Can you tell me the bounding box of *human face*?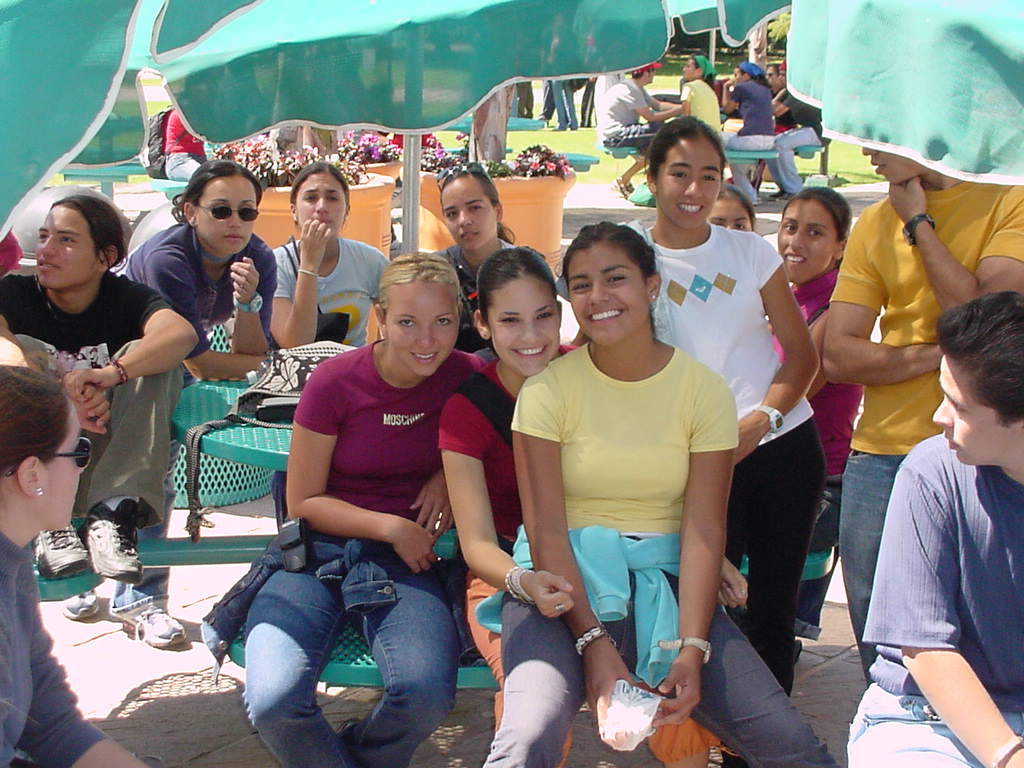
left=660, top=136, right=727, bottom=226.
